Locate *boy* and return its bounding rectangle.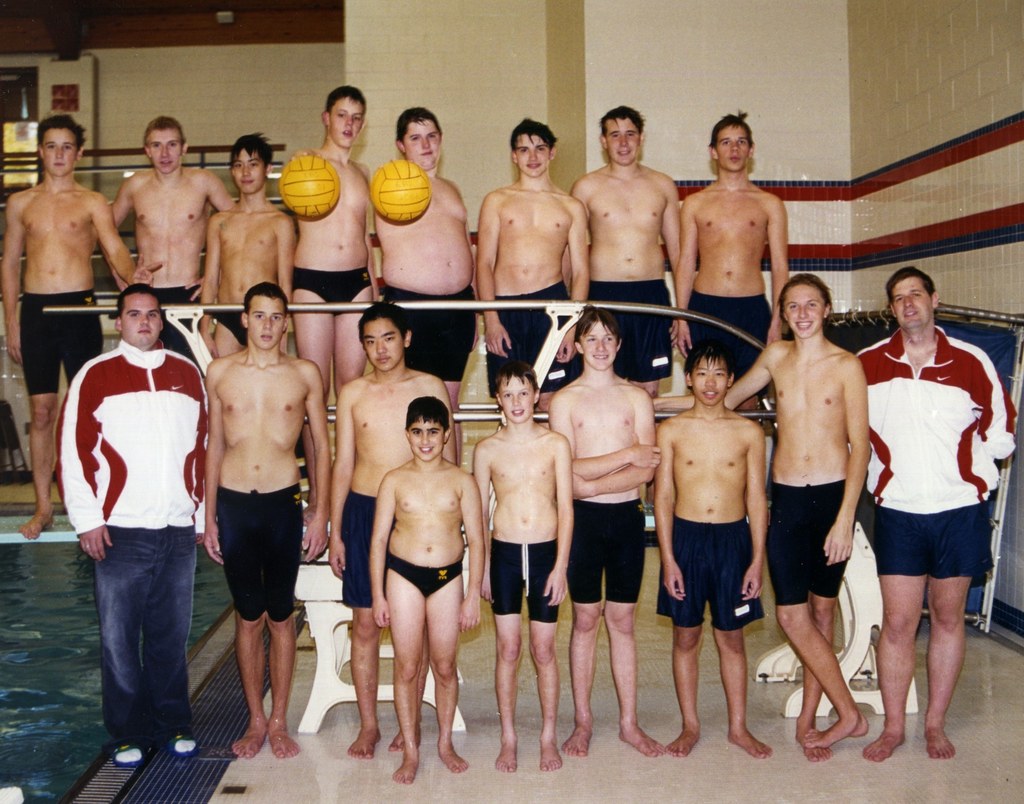
region(369, 397, 486, 786).
